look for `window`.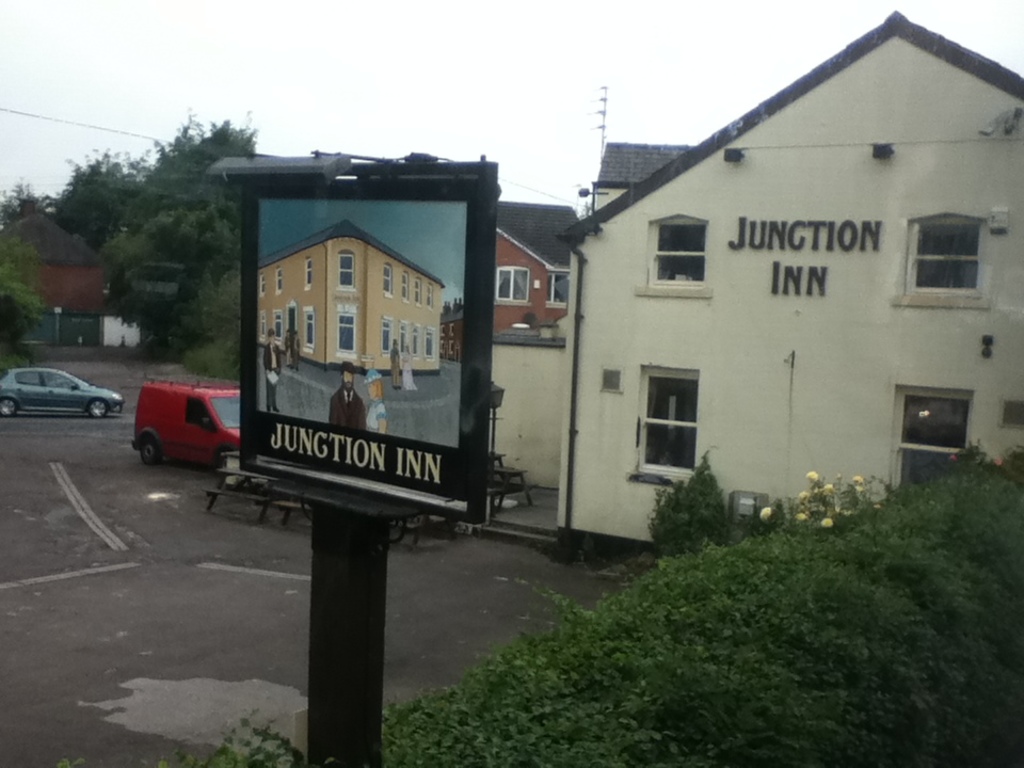
Found: (left=302, top=314, right=313, bottom=347).
